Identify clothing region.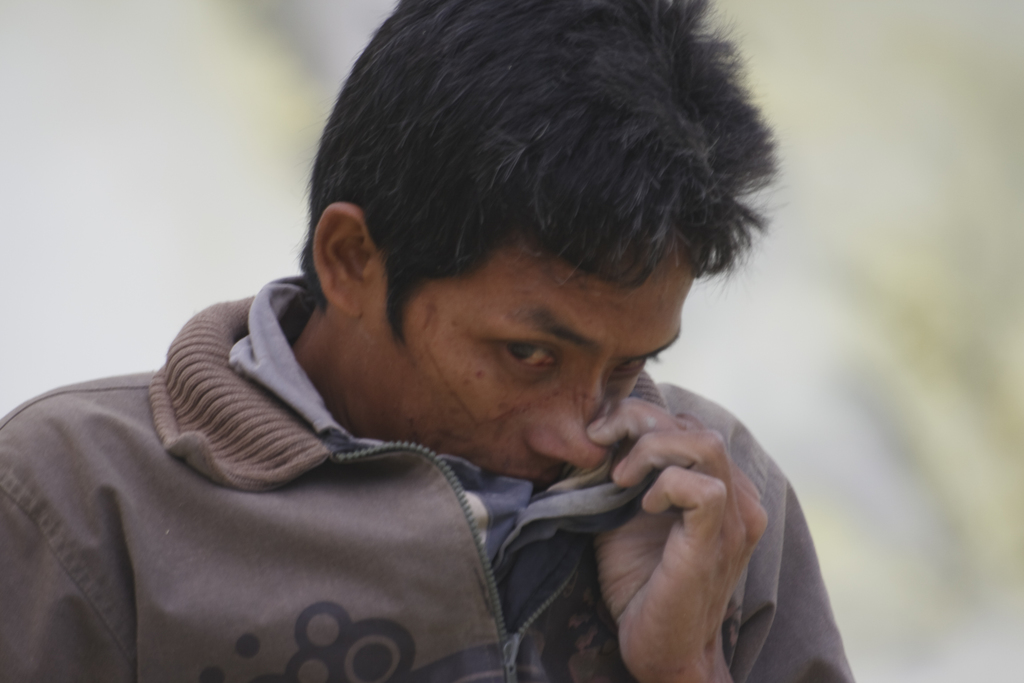
Region: box=[0, 272, 857, 682].
